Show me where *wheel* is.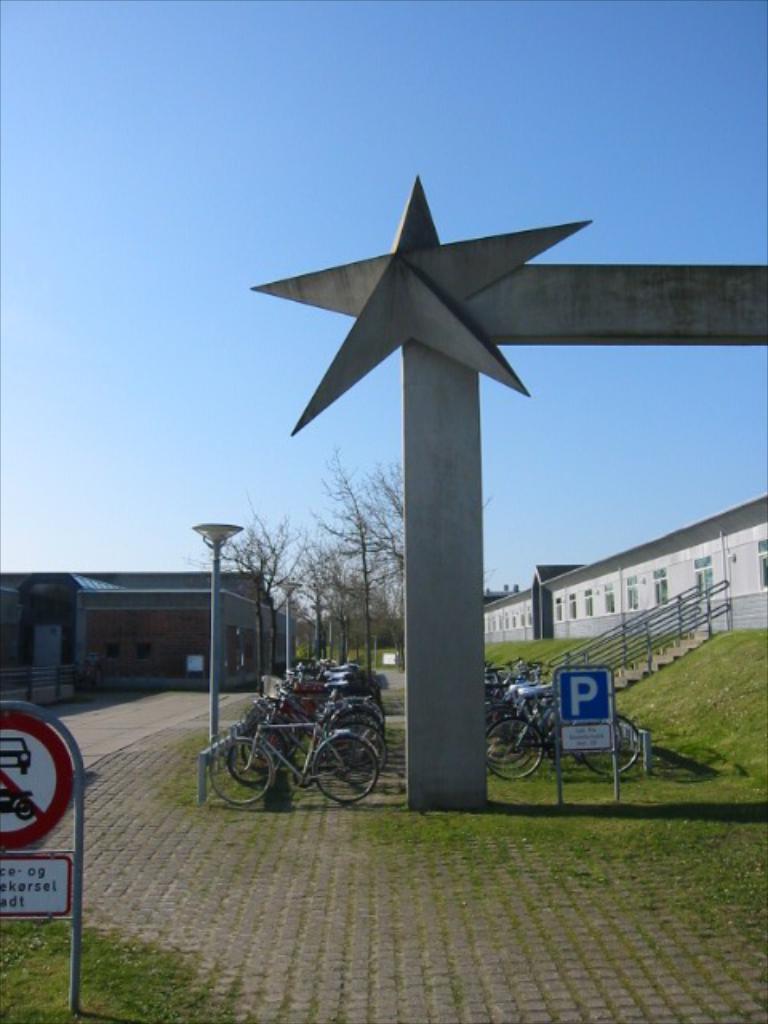
*wheel* is at [208, 738, 277, 808].
